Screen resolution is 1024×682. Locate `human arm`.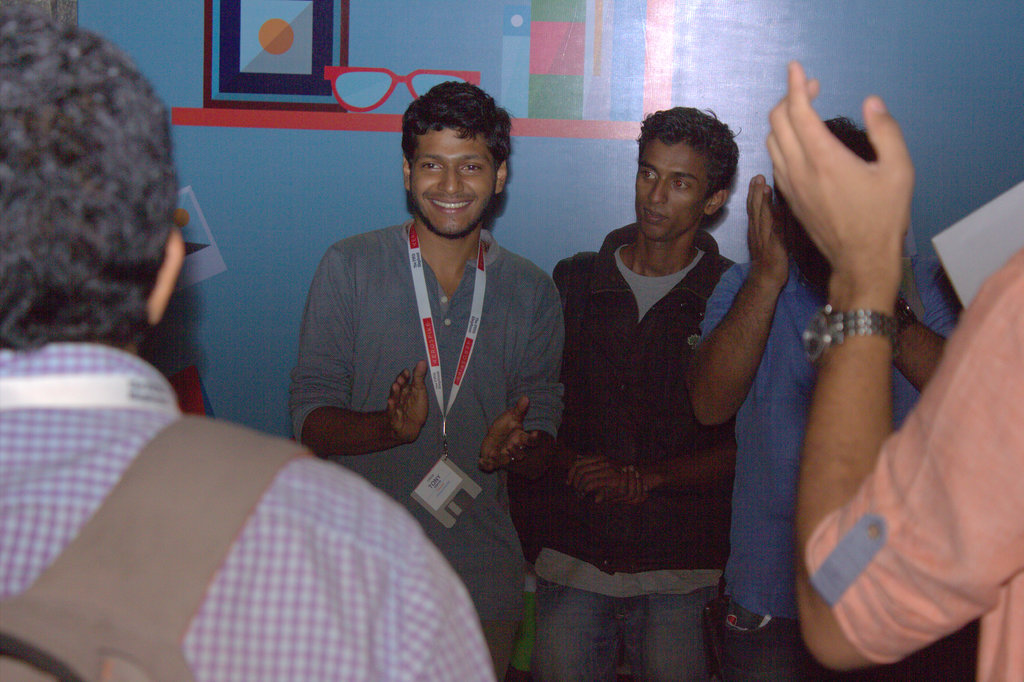
x1=891 y1=262 x2=967 y2=392.
